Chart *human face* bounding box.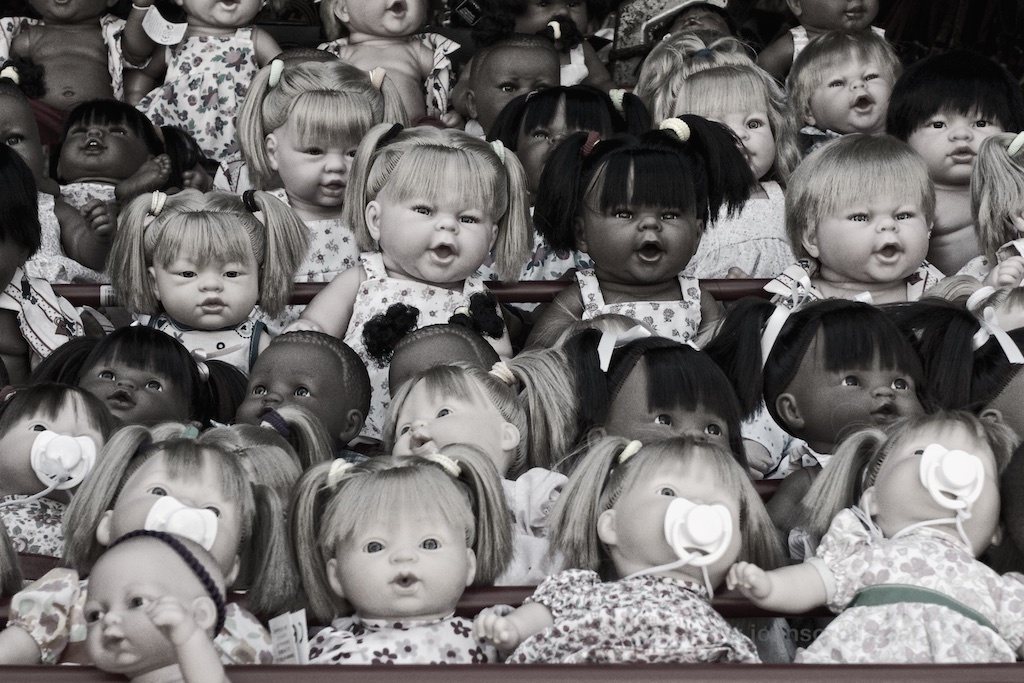
Charted: bbox=(673, 7, 730, 34).
